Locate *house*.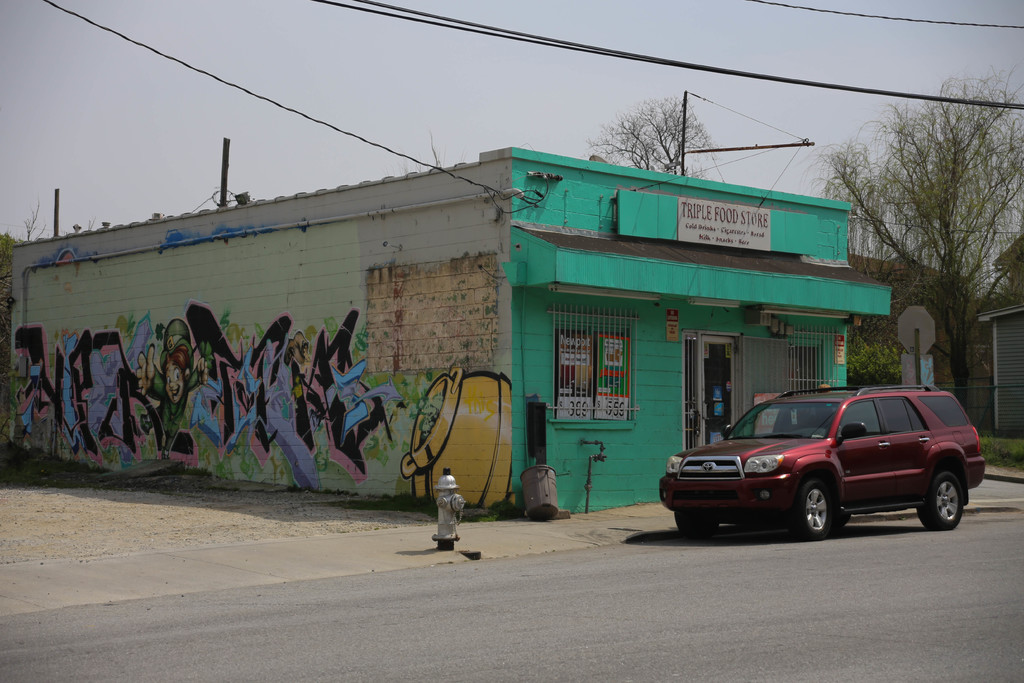
Bounding box: [971,302,1023,445].
